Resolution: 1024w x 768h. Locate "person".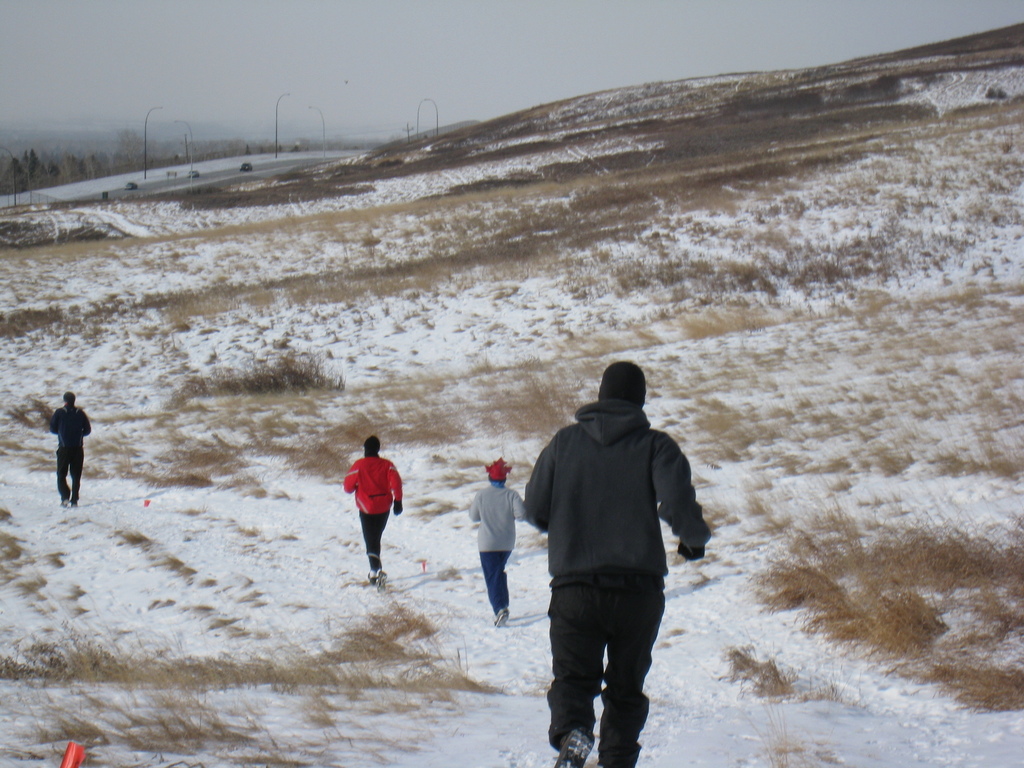
518:351:715:767.
